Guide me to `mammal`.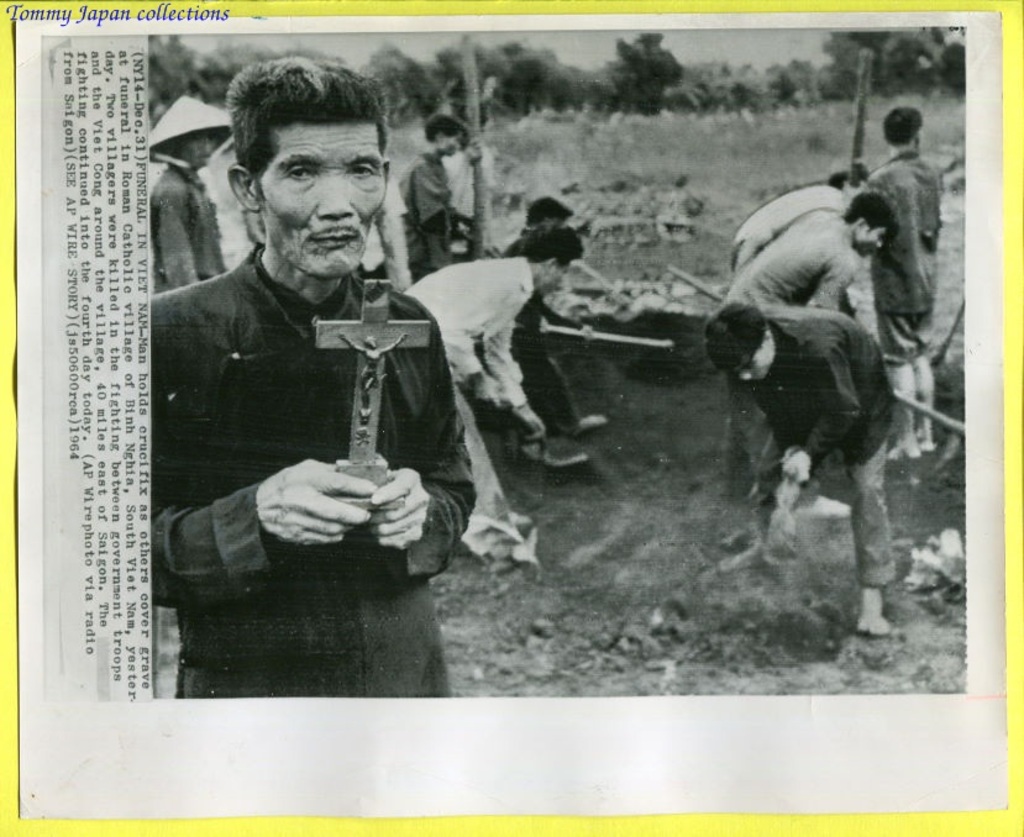
Guidance: rect(400, 111, 481, 274).
